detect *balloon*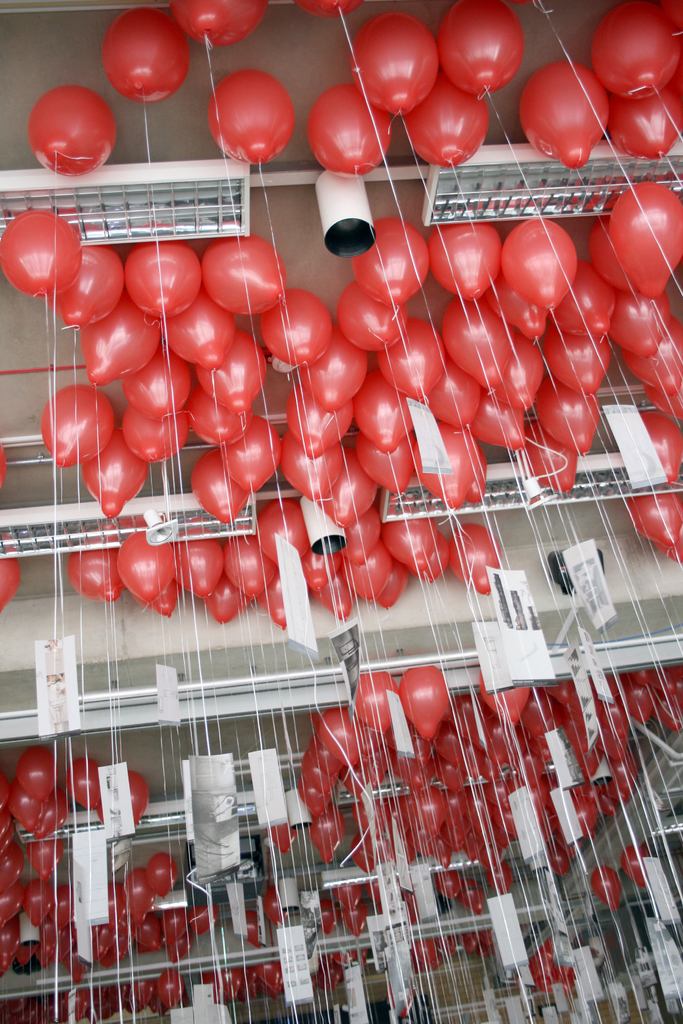
bbox=(23, 876, 58, 927)
